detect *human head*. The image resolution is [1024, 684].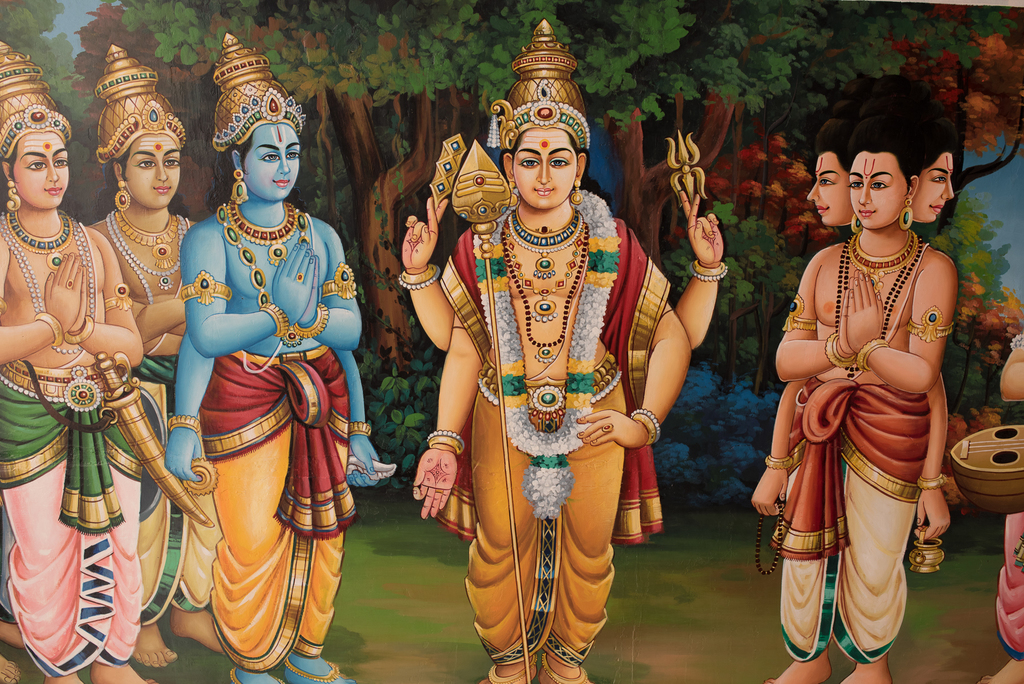
{"left": 806, "top": 125, "right": 856, "bottom": 226}.
